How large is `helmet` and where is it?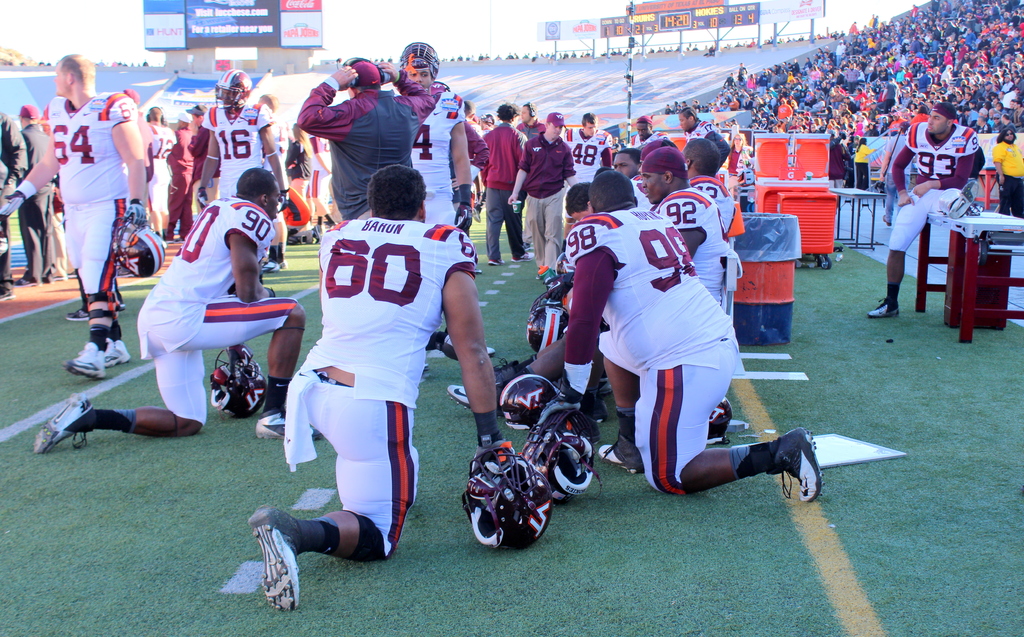
Bounding box: <box>532,395,607,499</box>.
